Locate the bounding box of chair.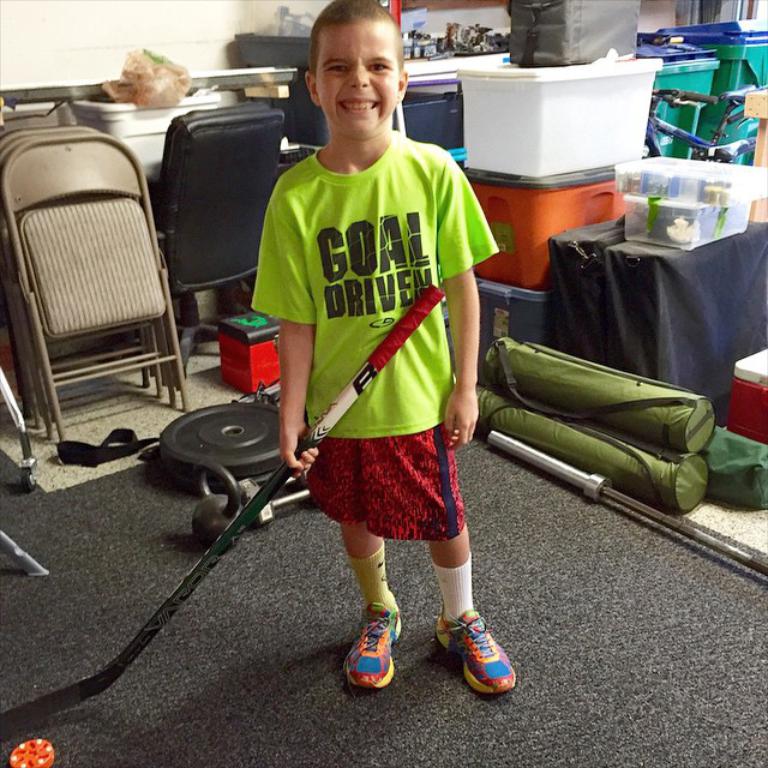
Bounding box: 19/92/239/468.
